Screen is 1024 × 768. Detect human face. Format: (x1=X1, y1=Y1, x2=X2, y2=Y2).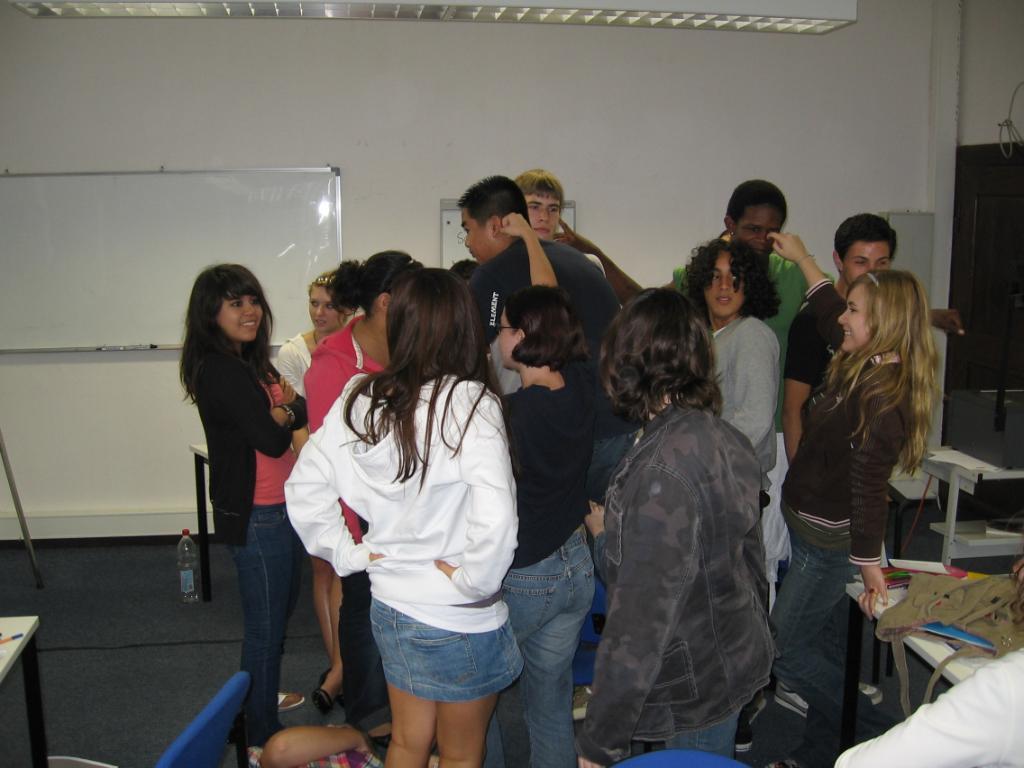
(x1=496, y1=309, x2=517, y2=366).
